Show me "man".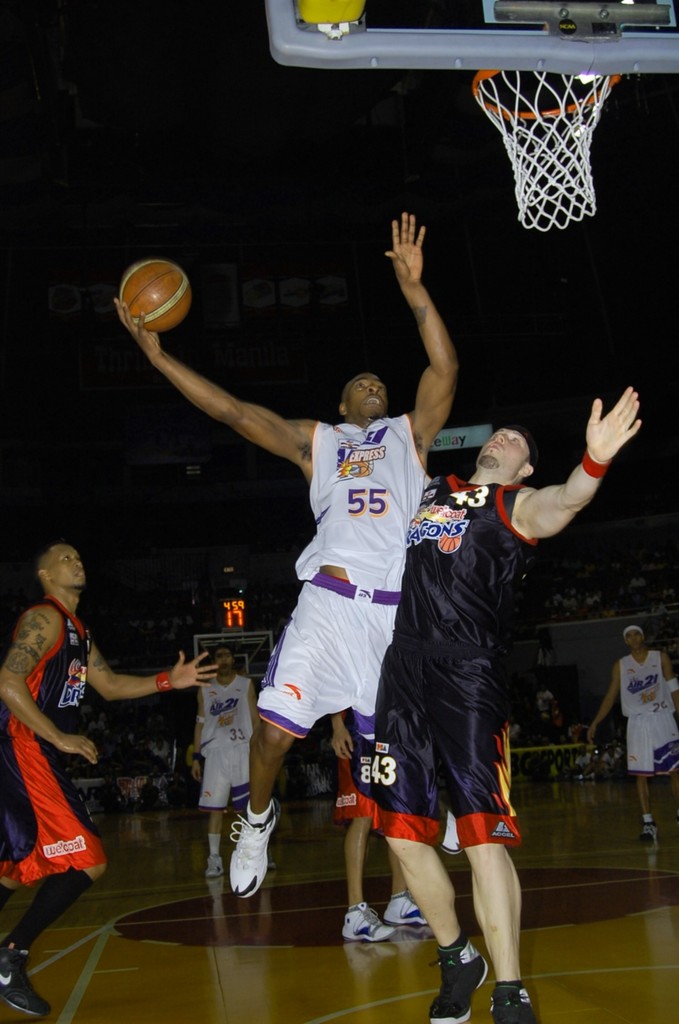
"man" is here: (left=92, top=199, right=472, bottom=892).
